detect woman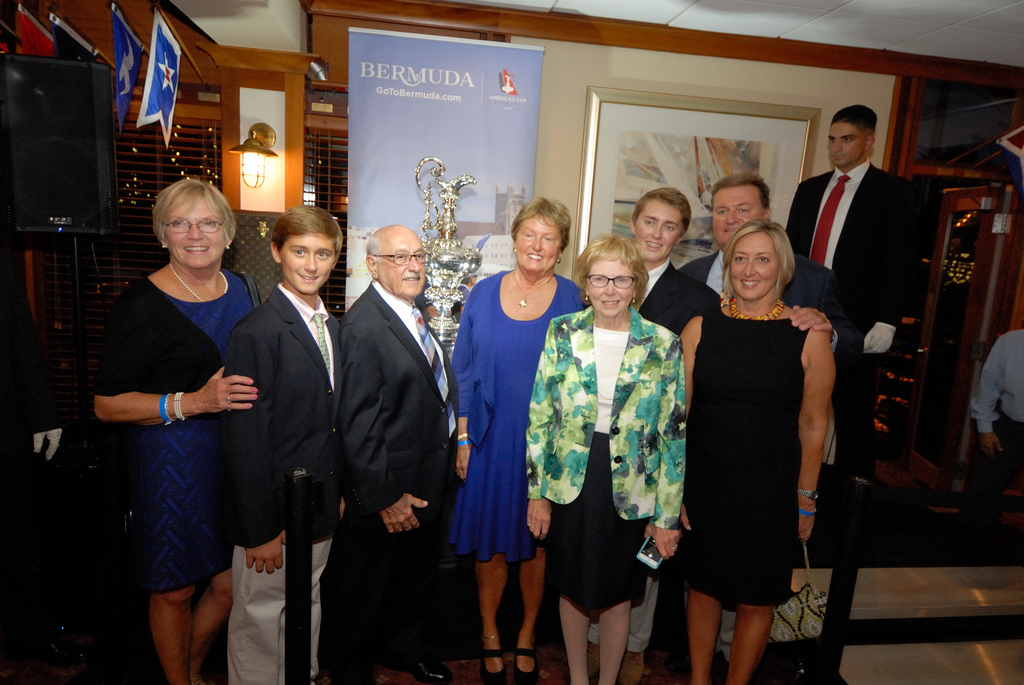
<box>449,193,589,684</box>
